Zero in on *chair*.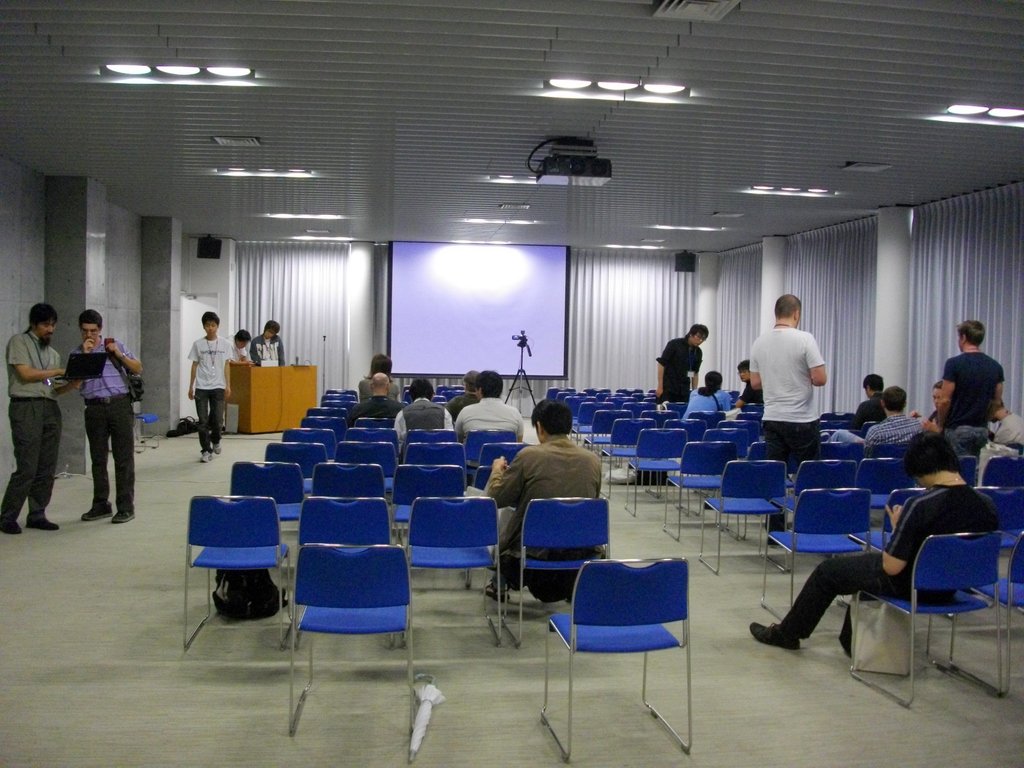
Zeroed in: detection(698, 458, 785, 577).
